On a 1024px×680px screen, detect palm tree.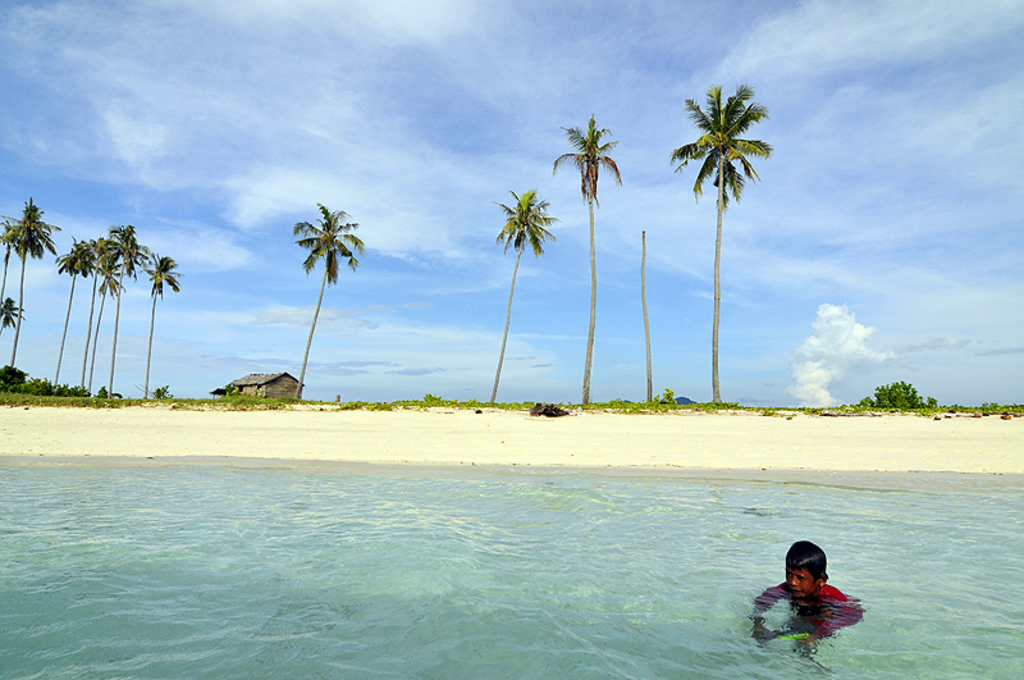
(left=145, top=242, right=177, bottom=398).
